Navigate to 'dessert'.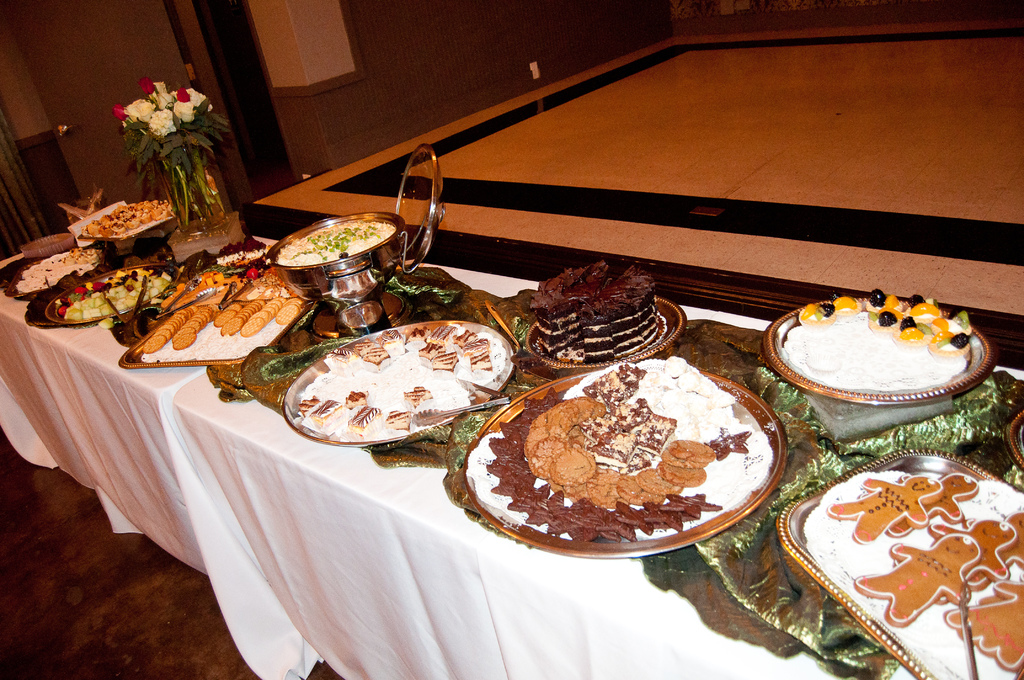
Navigation target: BBox(801, 483, 1023, 679).
